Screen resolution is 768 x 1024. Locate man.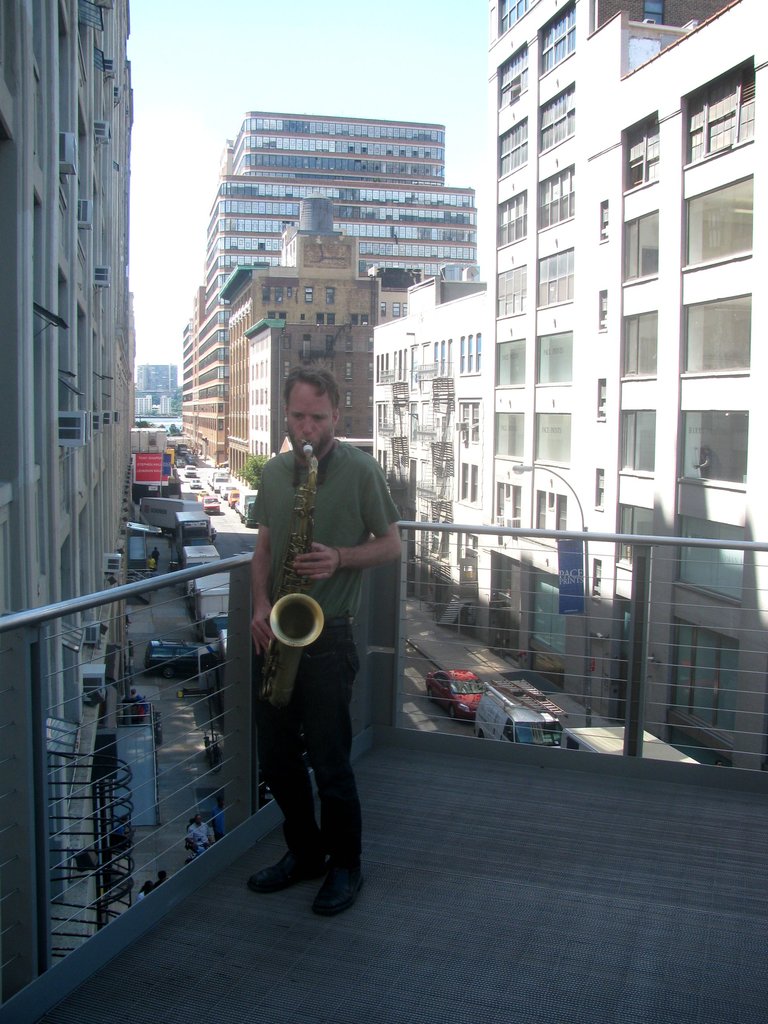
{"left": 239, "top": 369, "right": 409, "bottom": 924}.
